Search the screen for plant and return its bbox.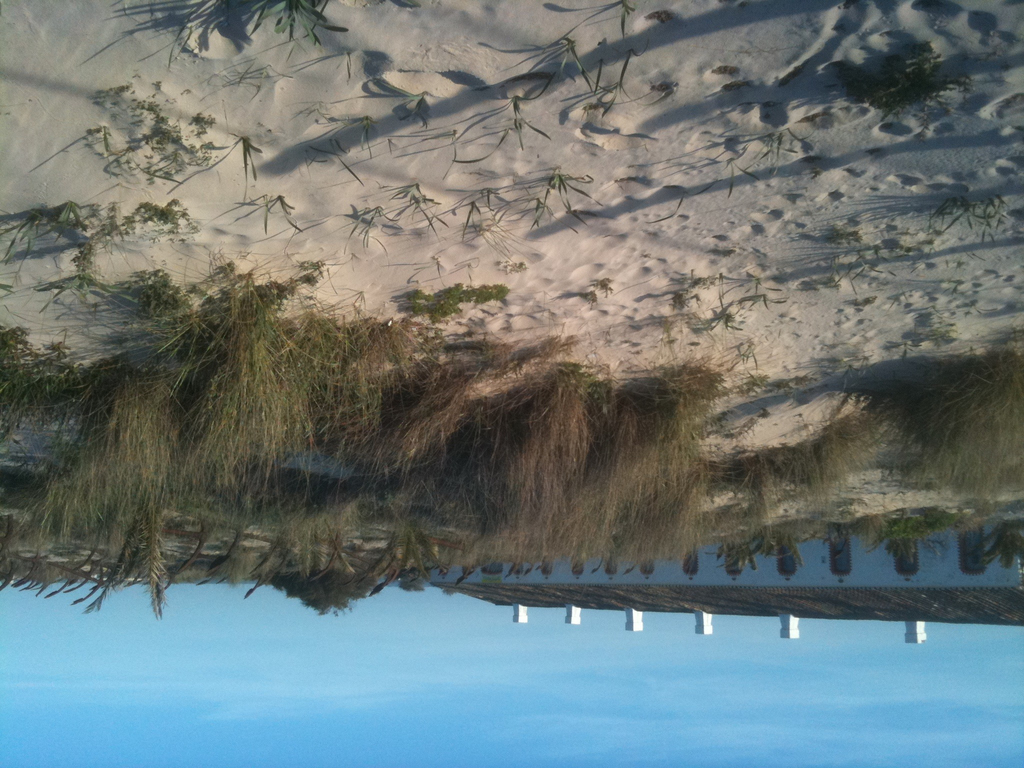
Found: 530, 31, 591, 95.
